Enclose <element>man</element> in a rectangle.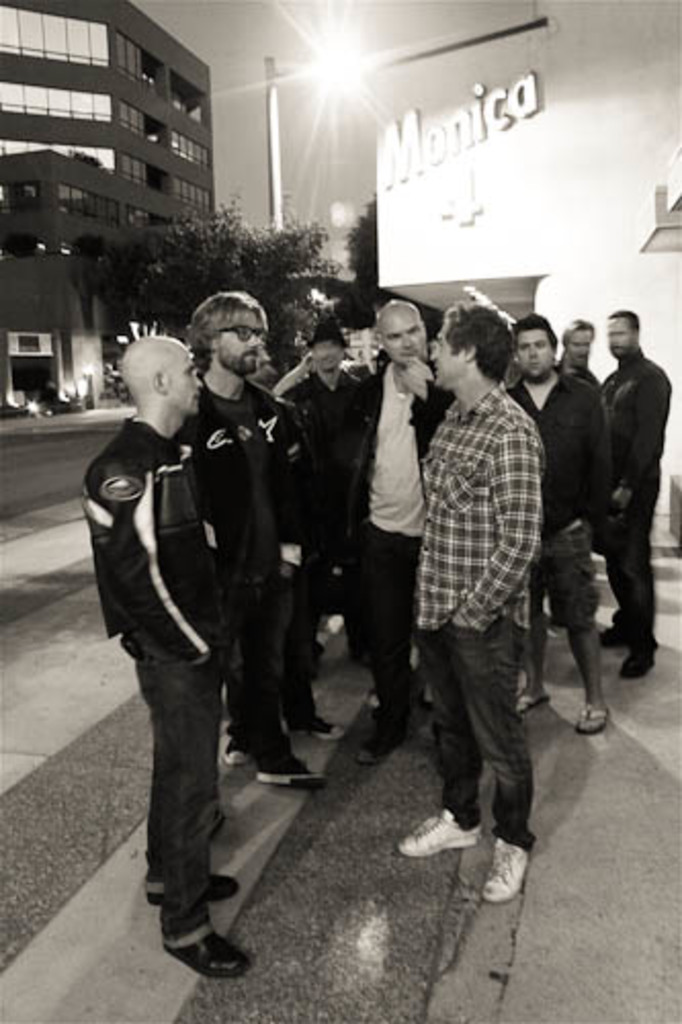
BBox(92, 324, 274, 981).
